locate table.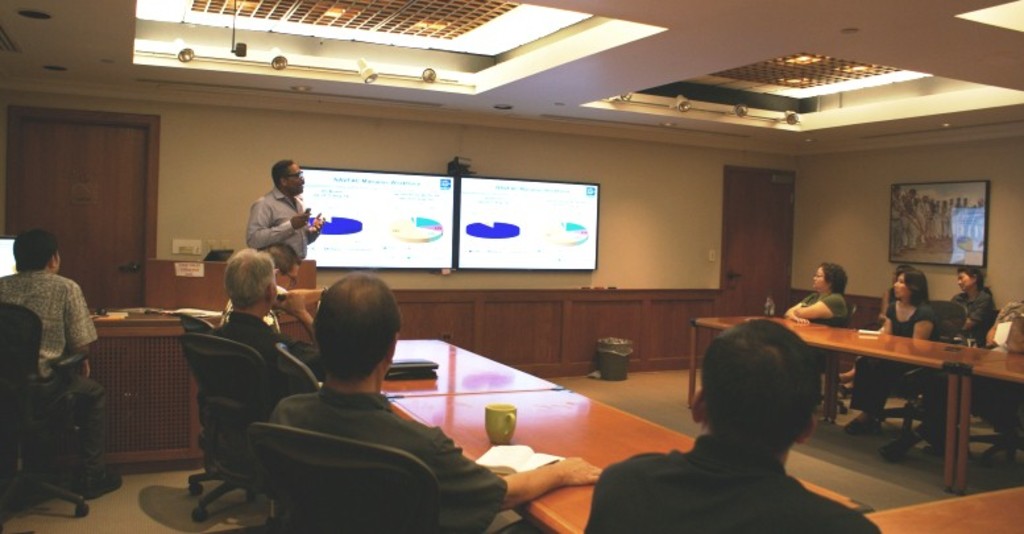
Bounding box: l=953, t=356, r=1023, b=492.
